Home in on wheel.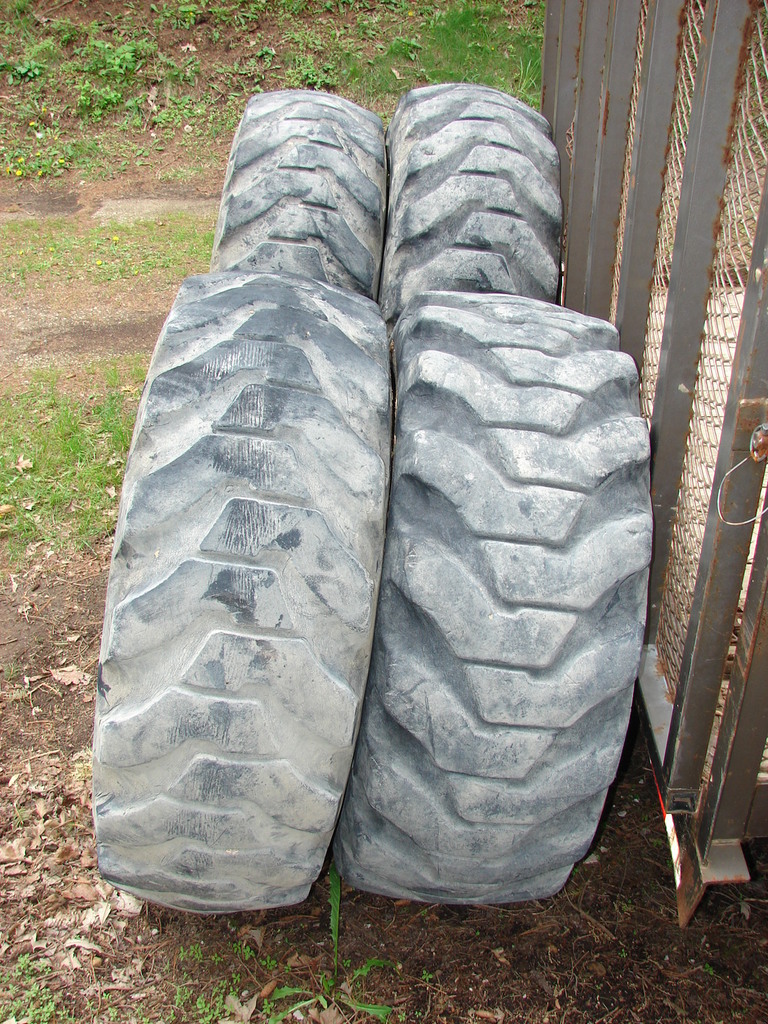
Homed in at 389/84/566/324.
